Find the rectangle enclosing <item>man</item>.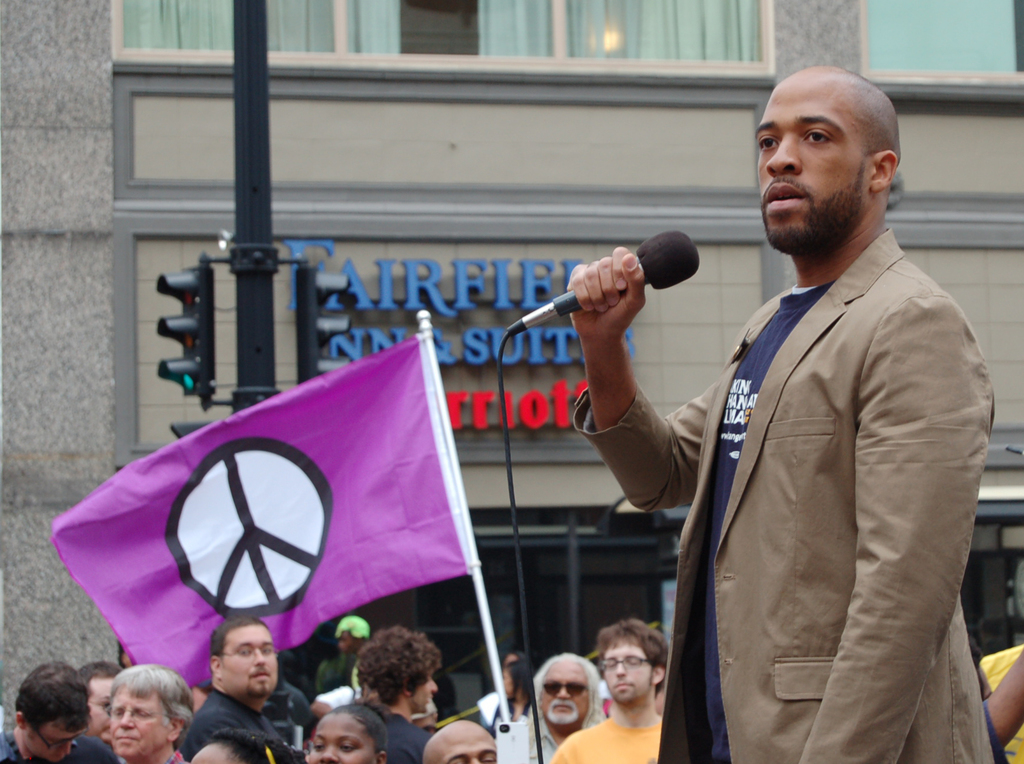
left=424, top=720, right=497, bottom=763.
